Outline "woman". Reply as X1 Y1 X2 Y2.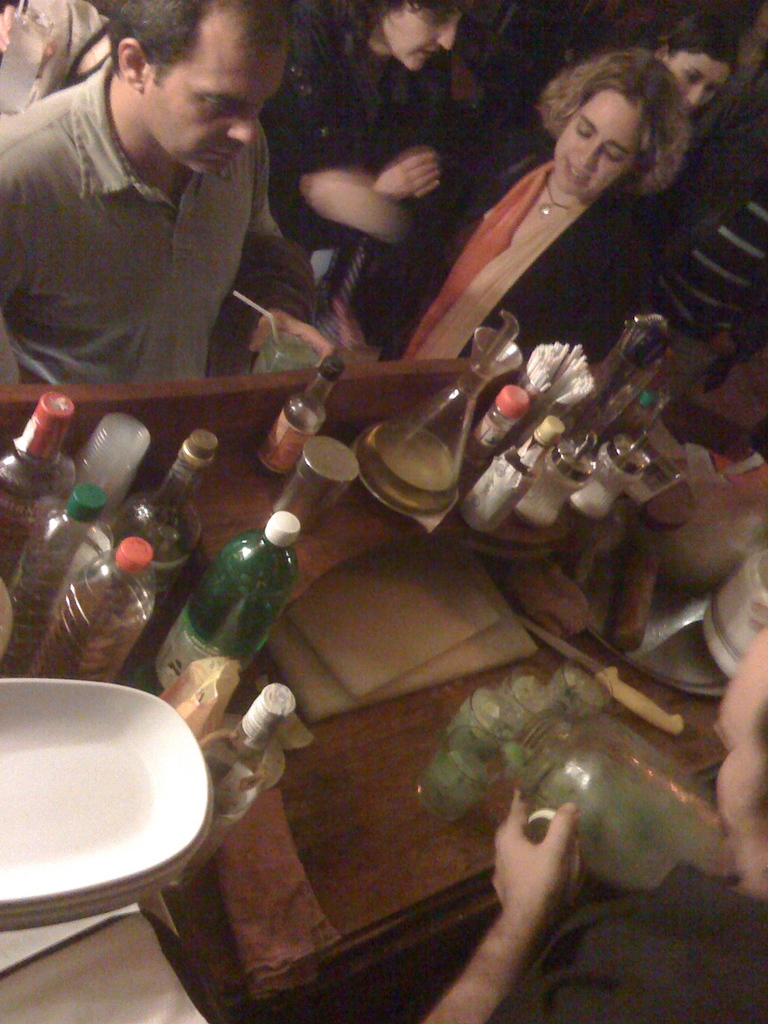
253 0 492 265.
